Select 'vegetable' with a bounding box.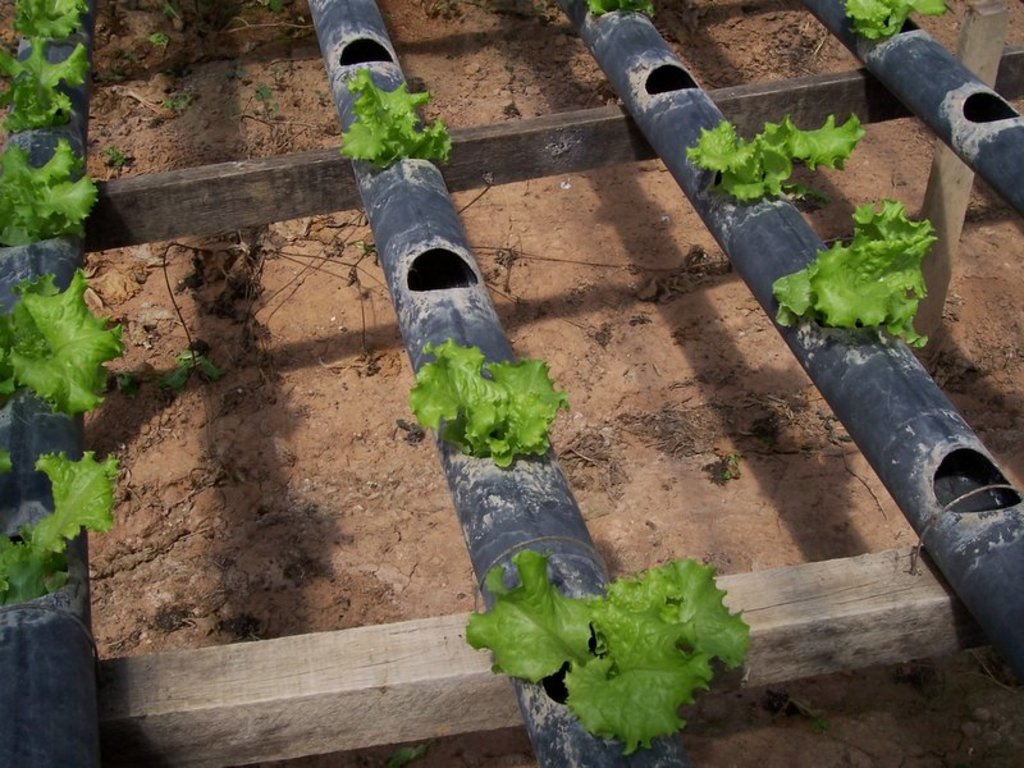
(x1=8, y1=115, x2=122, y2=264).
